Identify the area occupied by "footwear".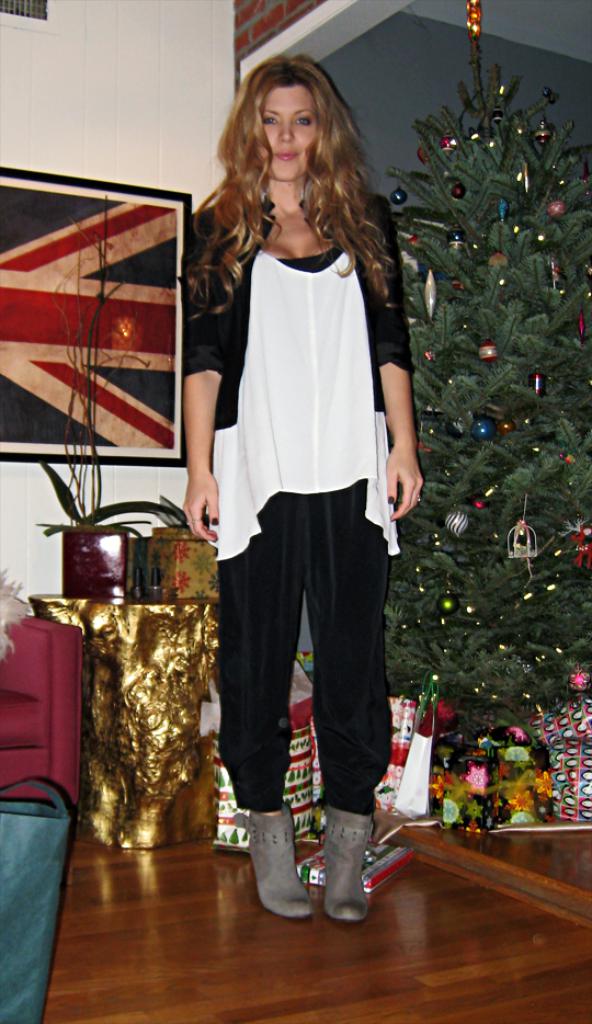
Area: (left=230, top=801, right=314, bottom=924).
